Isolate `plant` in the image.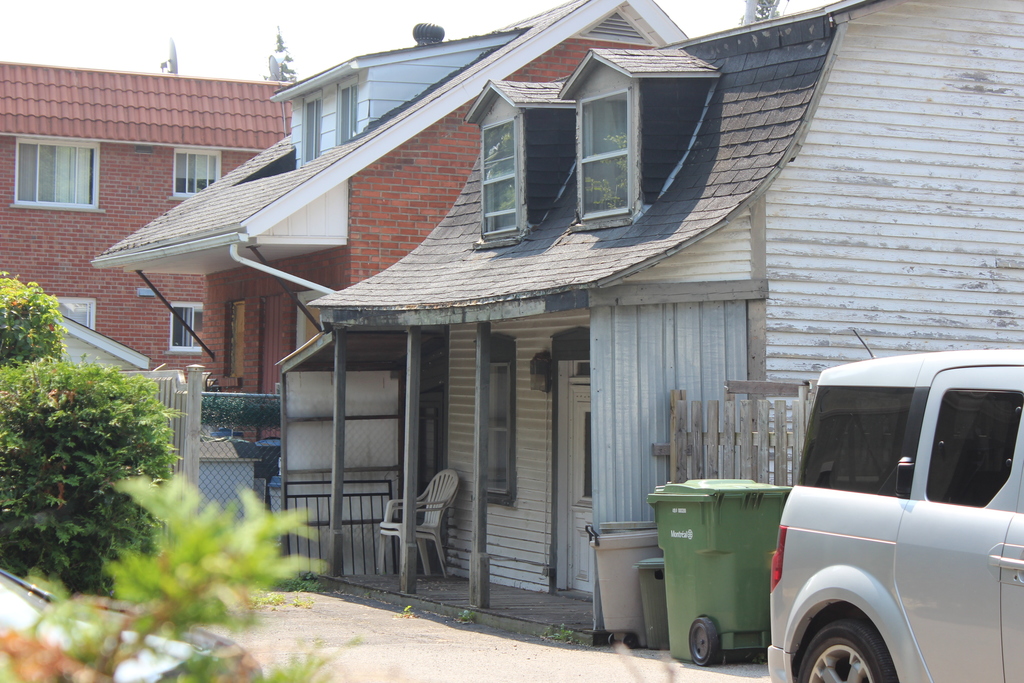
Isolated region: 543:623:573:645.
